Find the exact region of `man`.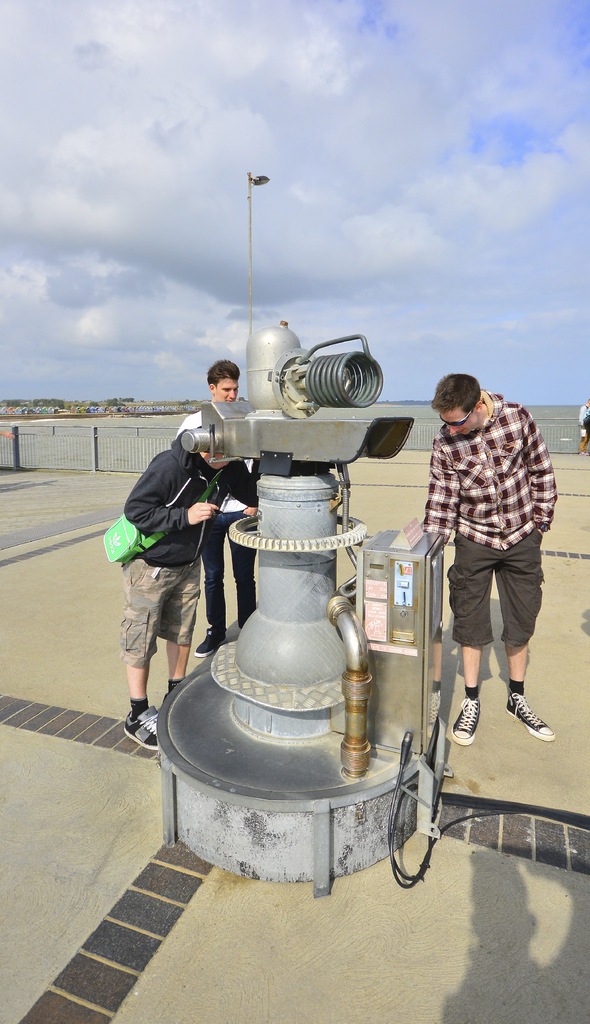
Exact region: rect(120, 449, 261, 748).
